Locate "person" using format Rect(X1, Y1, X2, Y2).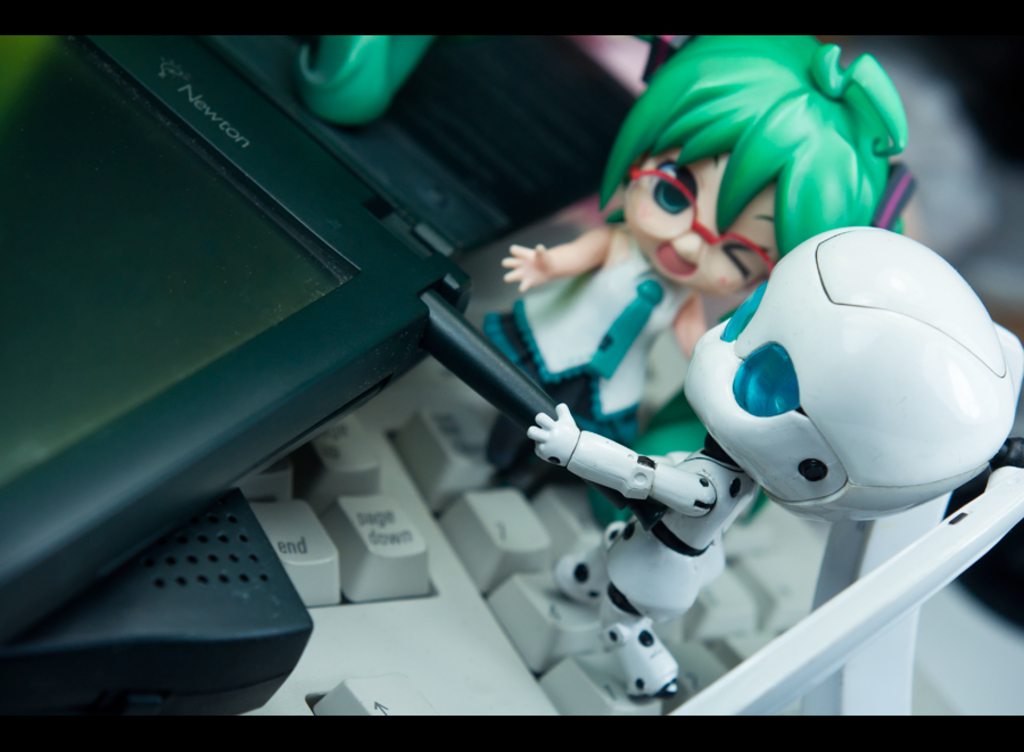
Rect(506, 47, 916, 444).
